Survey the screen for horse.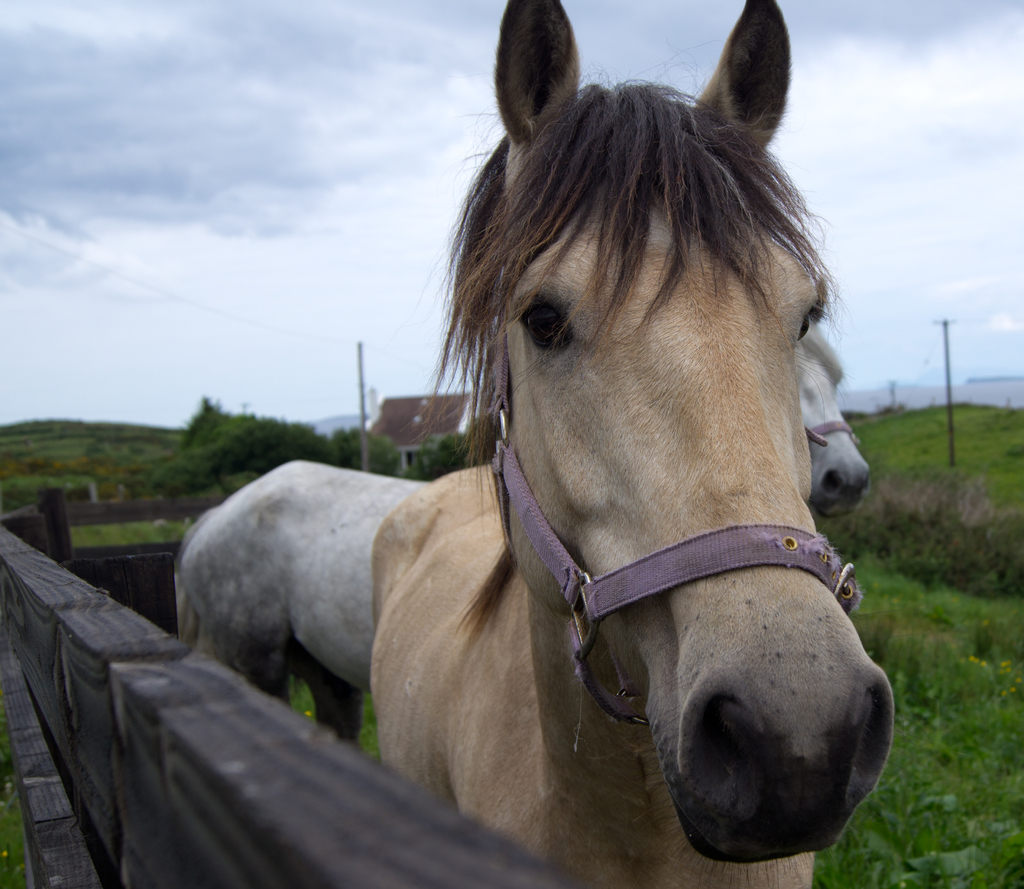
Survey found: bbox(167, 0, 893, 888).
